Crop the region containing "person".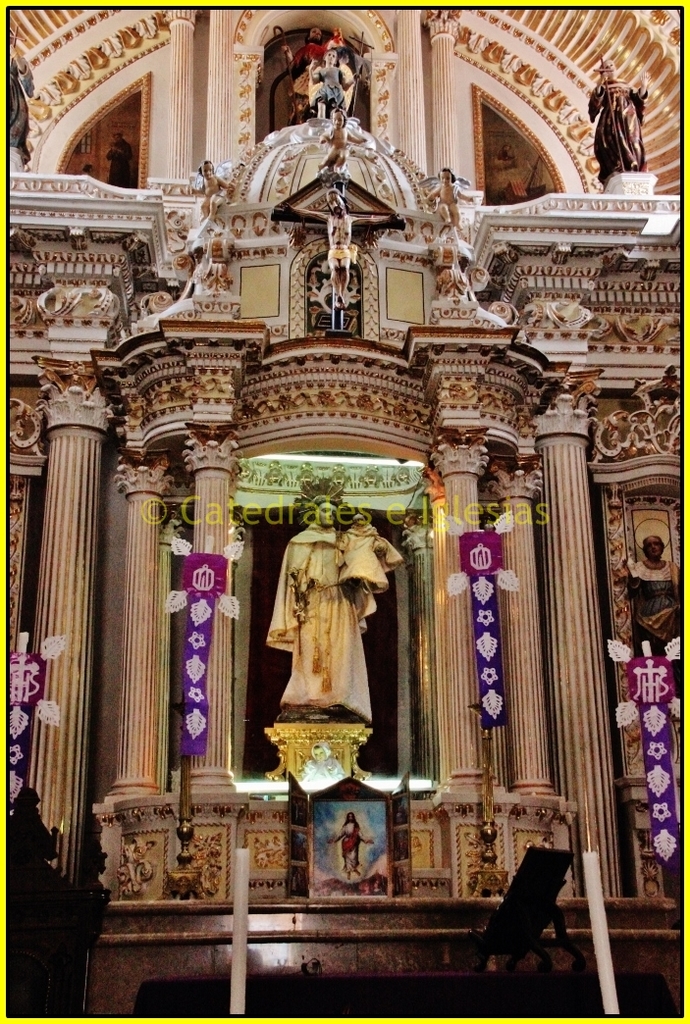
Crop region: x1=2, y1=31, x2=32, y2=176.
